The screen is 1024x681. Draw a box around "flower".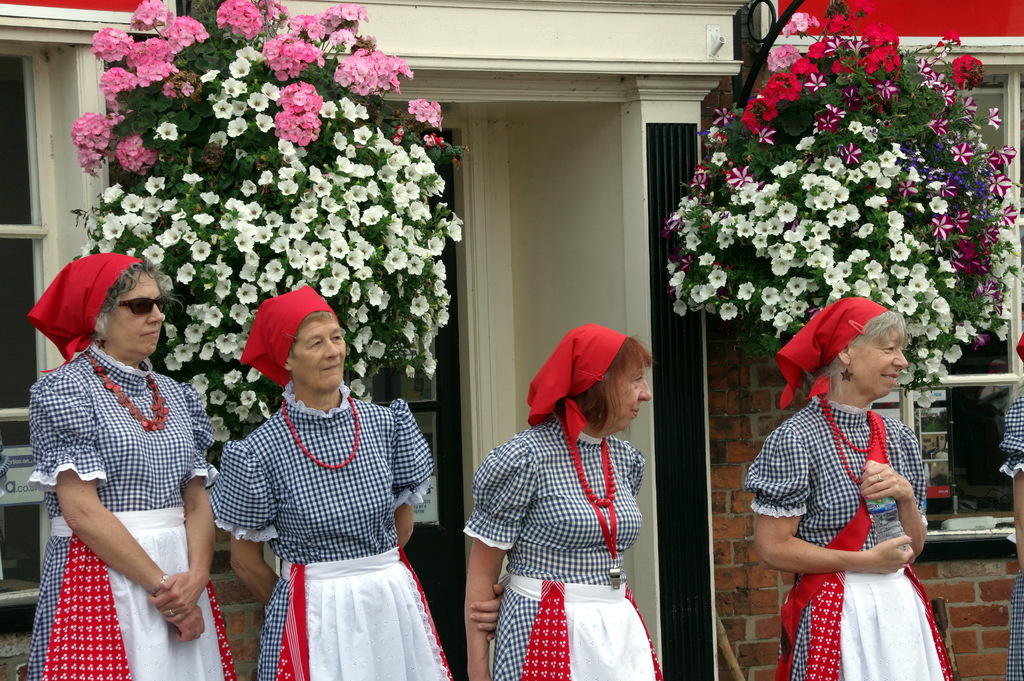
crop(135, 213, 156, 227).
